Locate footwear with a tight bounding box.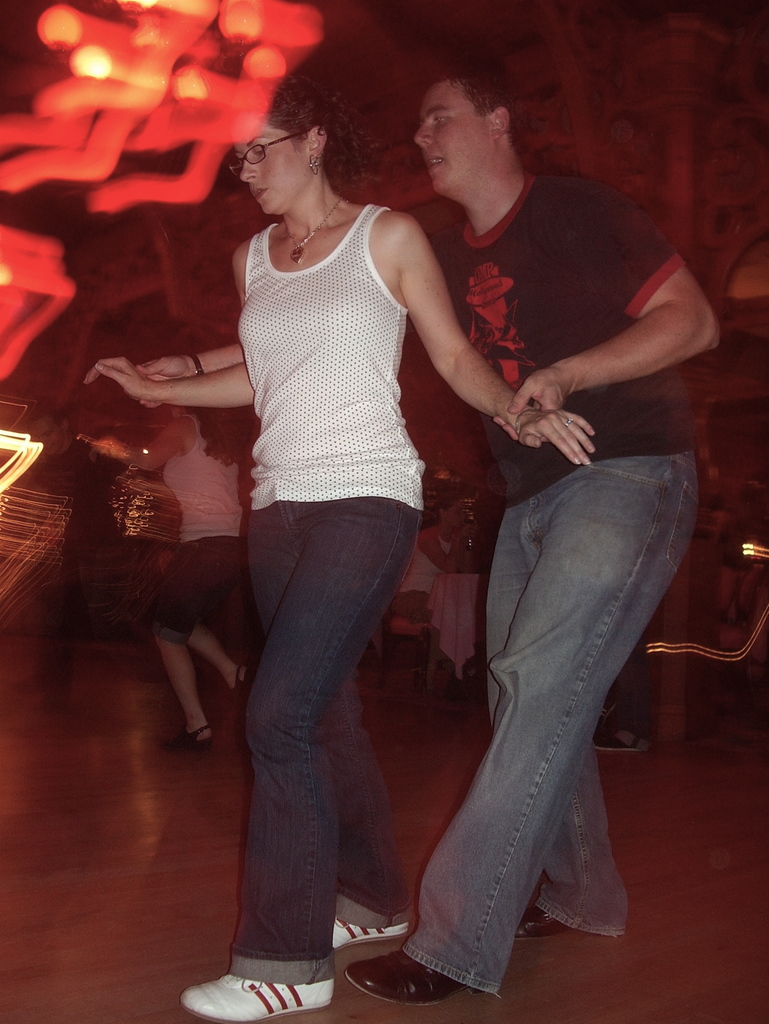
x1=327, y1=917, x2=416, y2=950.
